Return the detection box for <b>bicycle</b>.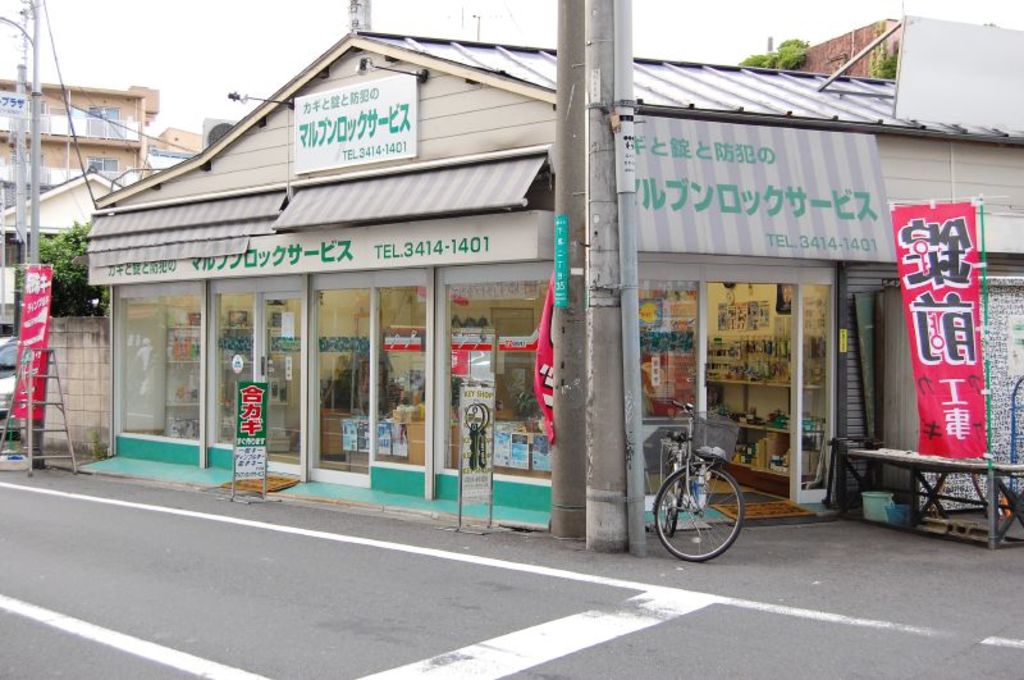
<box>649,421,754,569</box>.
